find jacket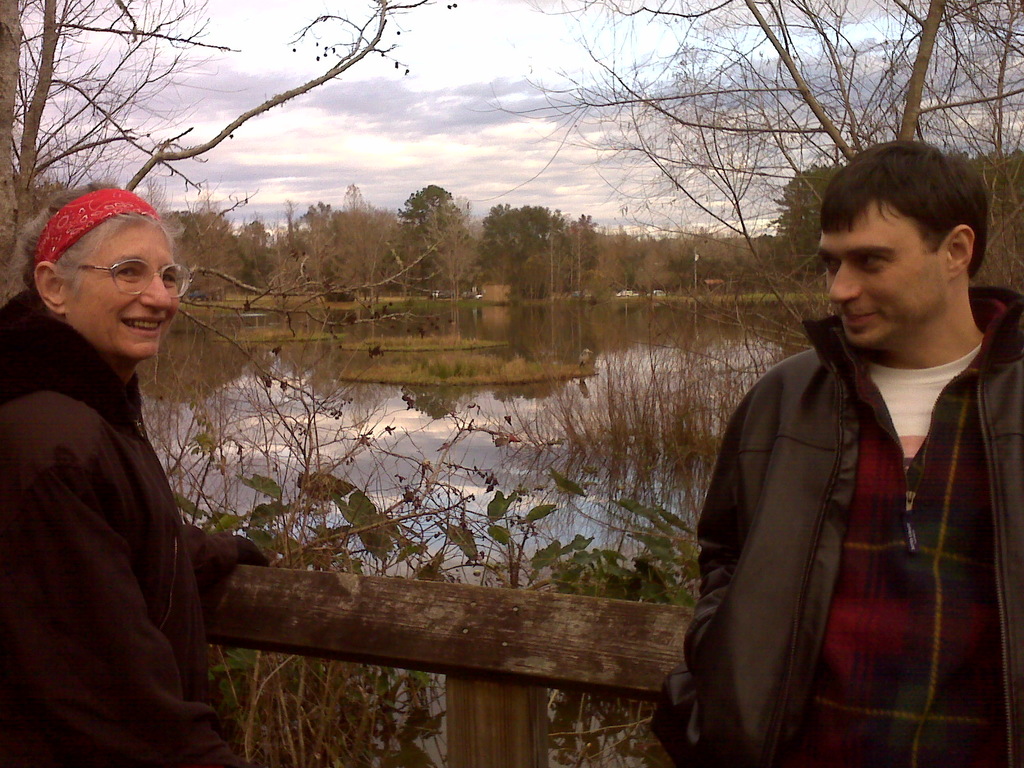
select_region(680, 230, 1016, 756)
